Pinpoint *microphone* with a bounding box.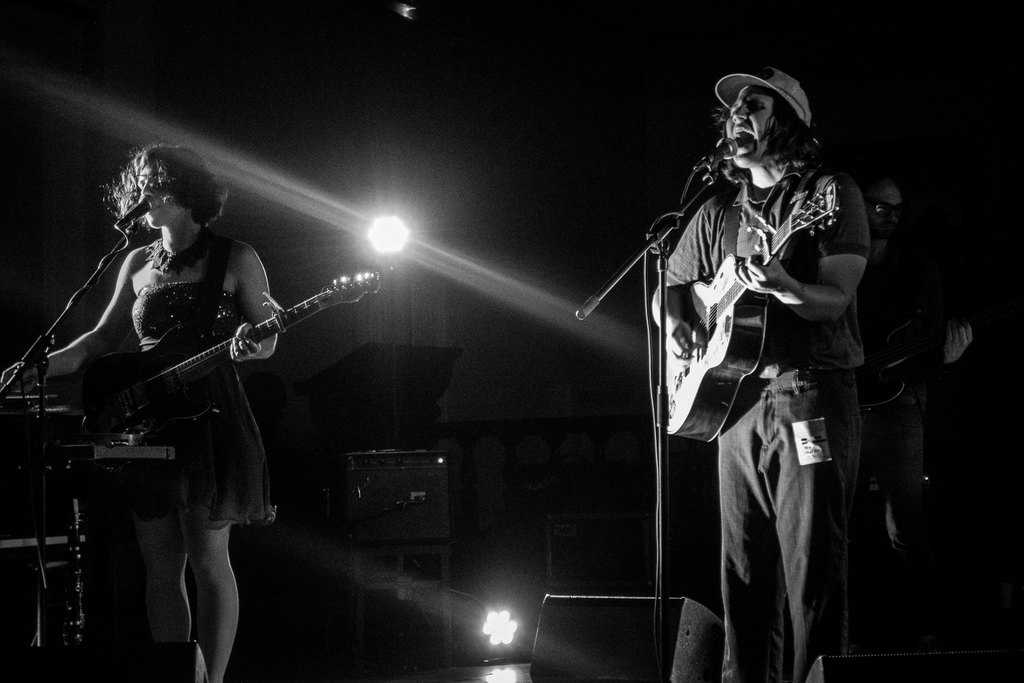
[676,135,745,179].
